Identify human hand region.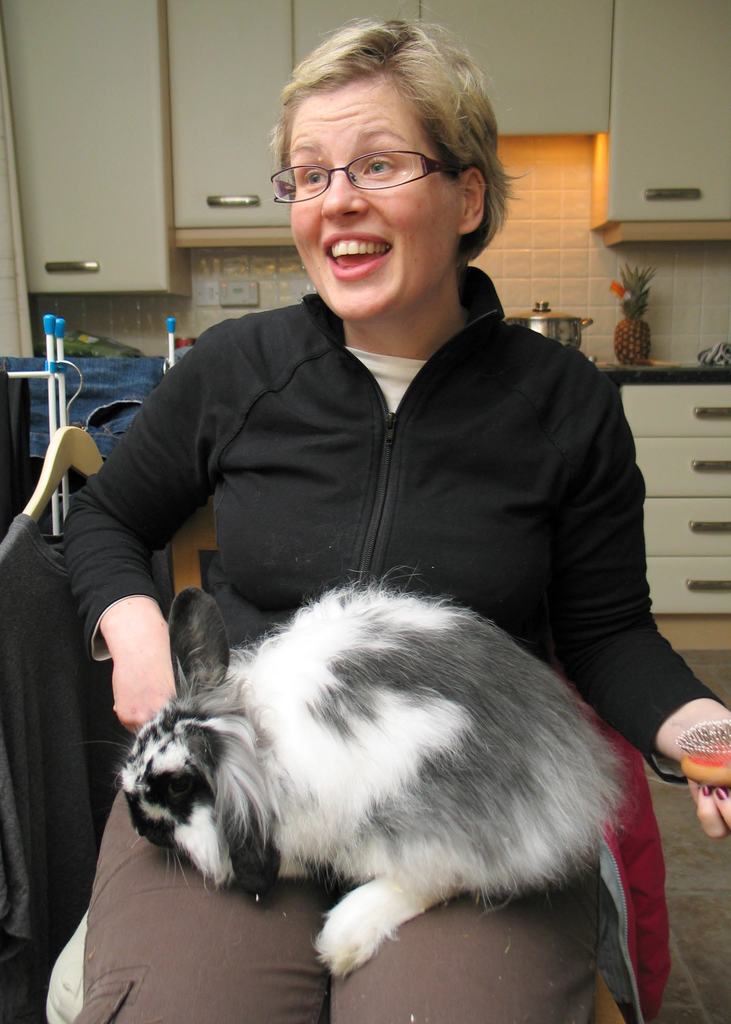
Region: <region>111, 637, 177, 735</region>.
